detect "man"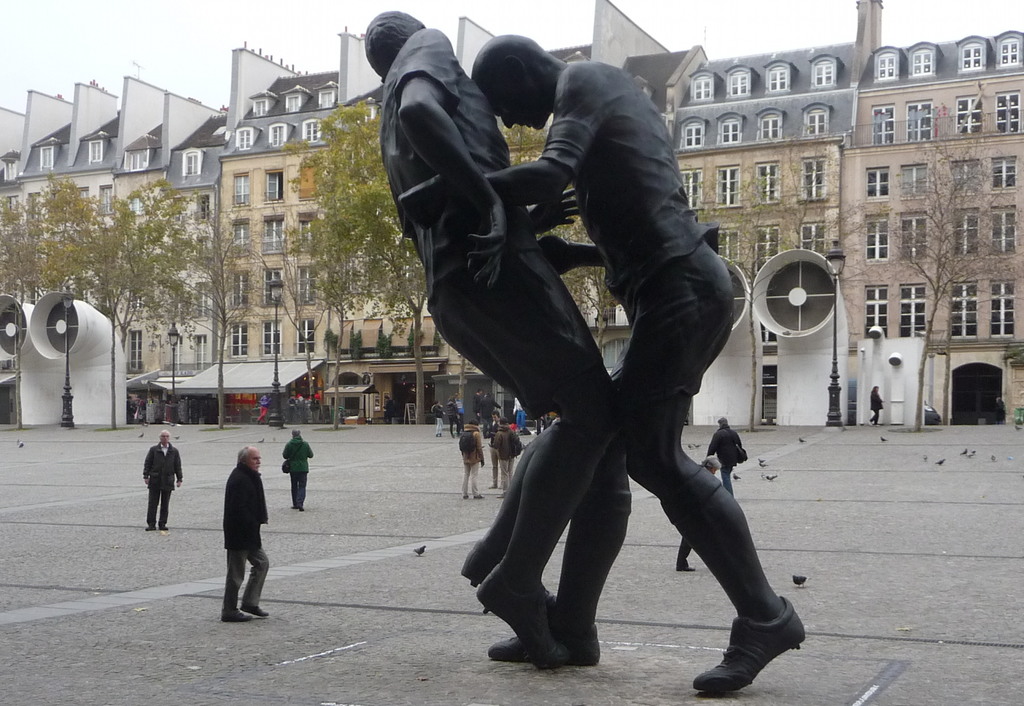
[x1=706, y1=417, x2=742, y2=502]
